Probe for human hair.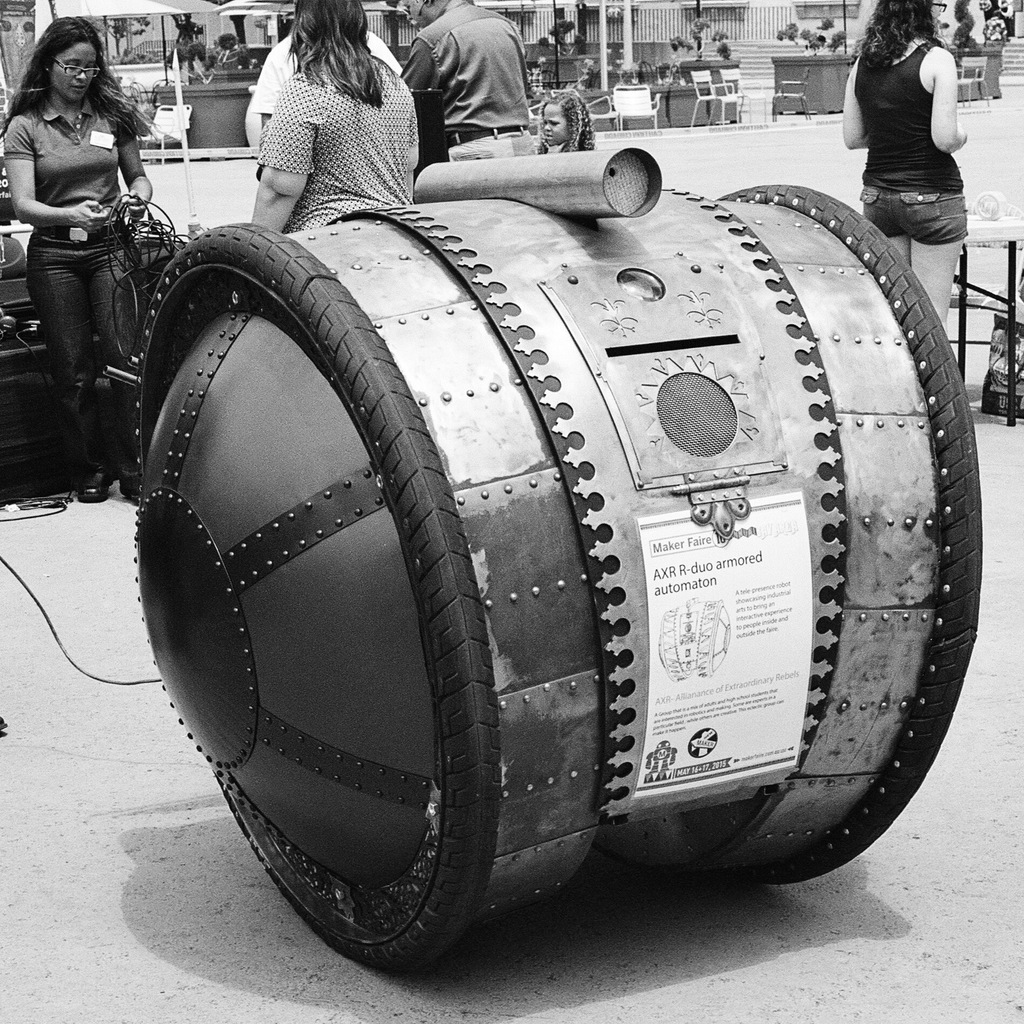
Probe result: 275/0/385/113.
